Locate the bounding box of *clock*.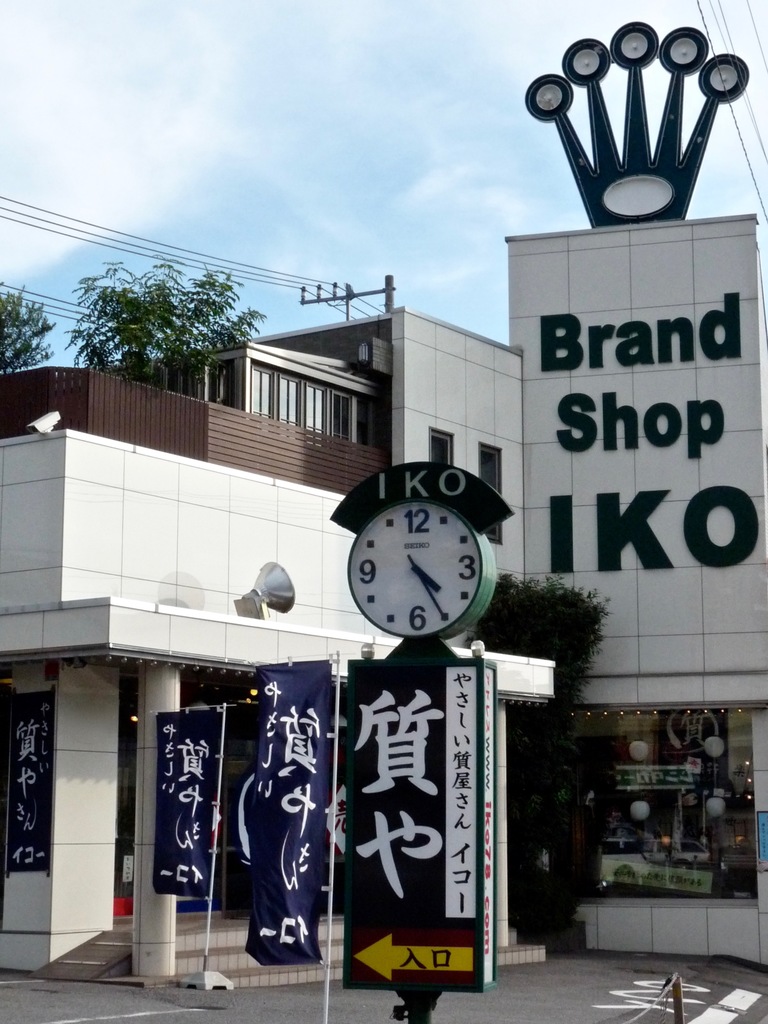
Bounding box: <box>345,486,497,655</box>.
